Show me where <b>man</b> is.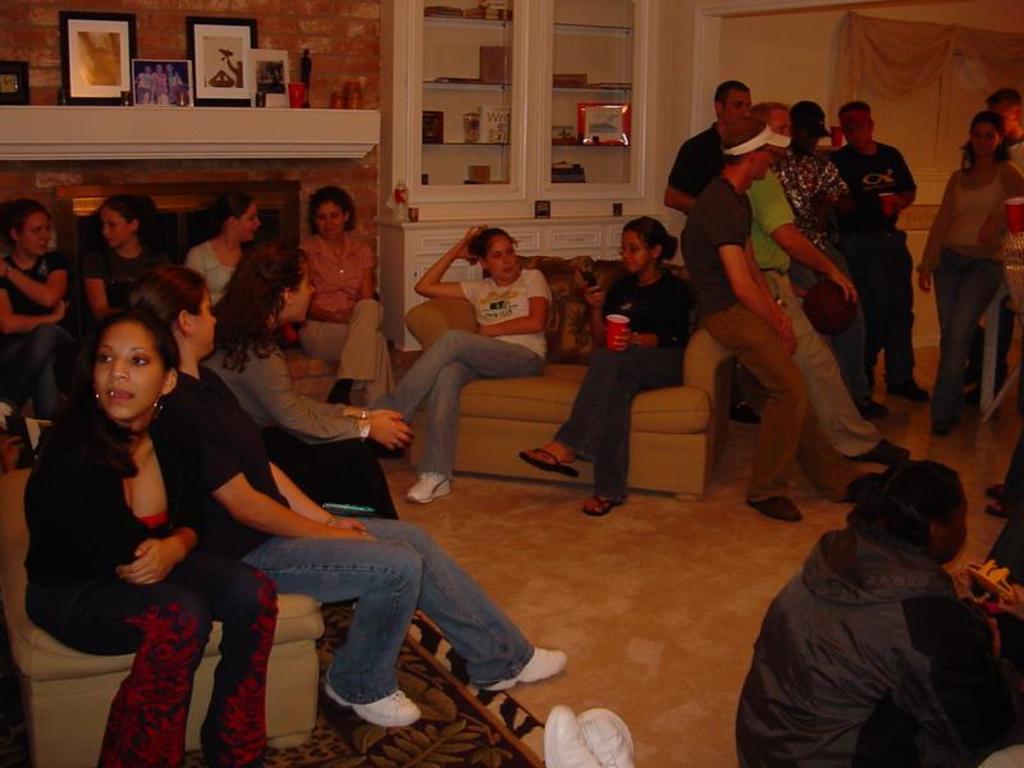
<b>man</b> is at x1=681, y1=124, x2=887, y2=526.
